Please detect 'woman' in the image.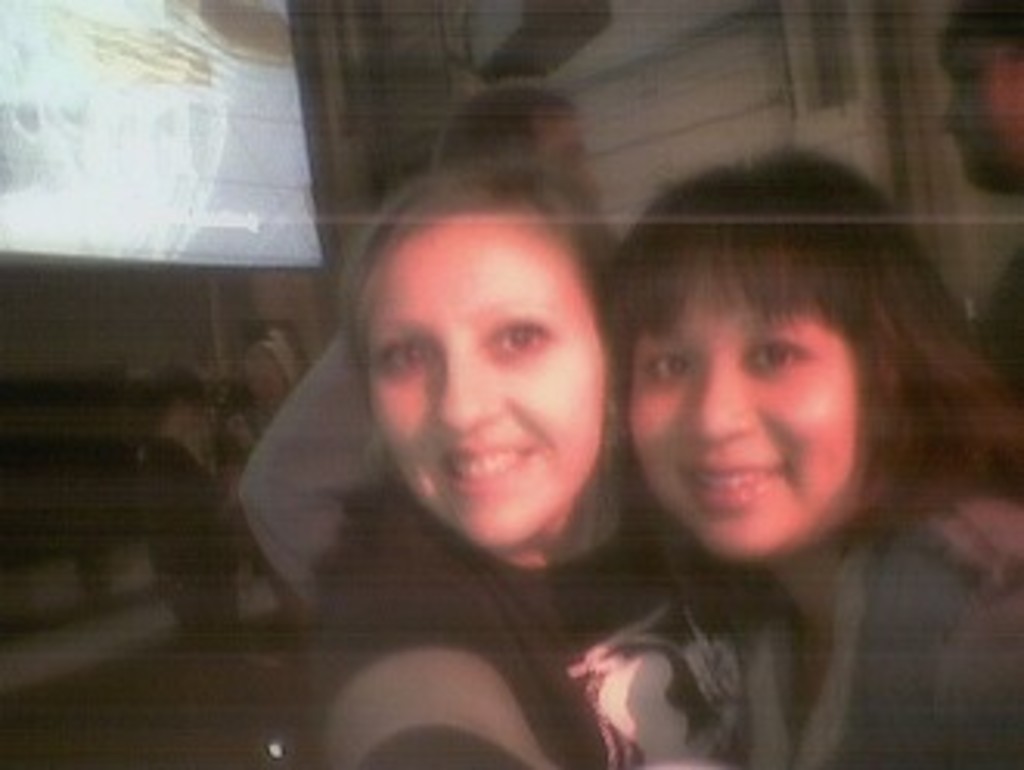
109, 360, 285, 636.
